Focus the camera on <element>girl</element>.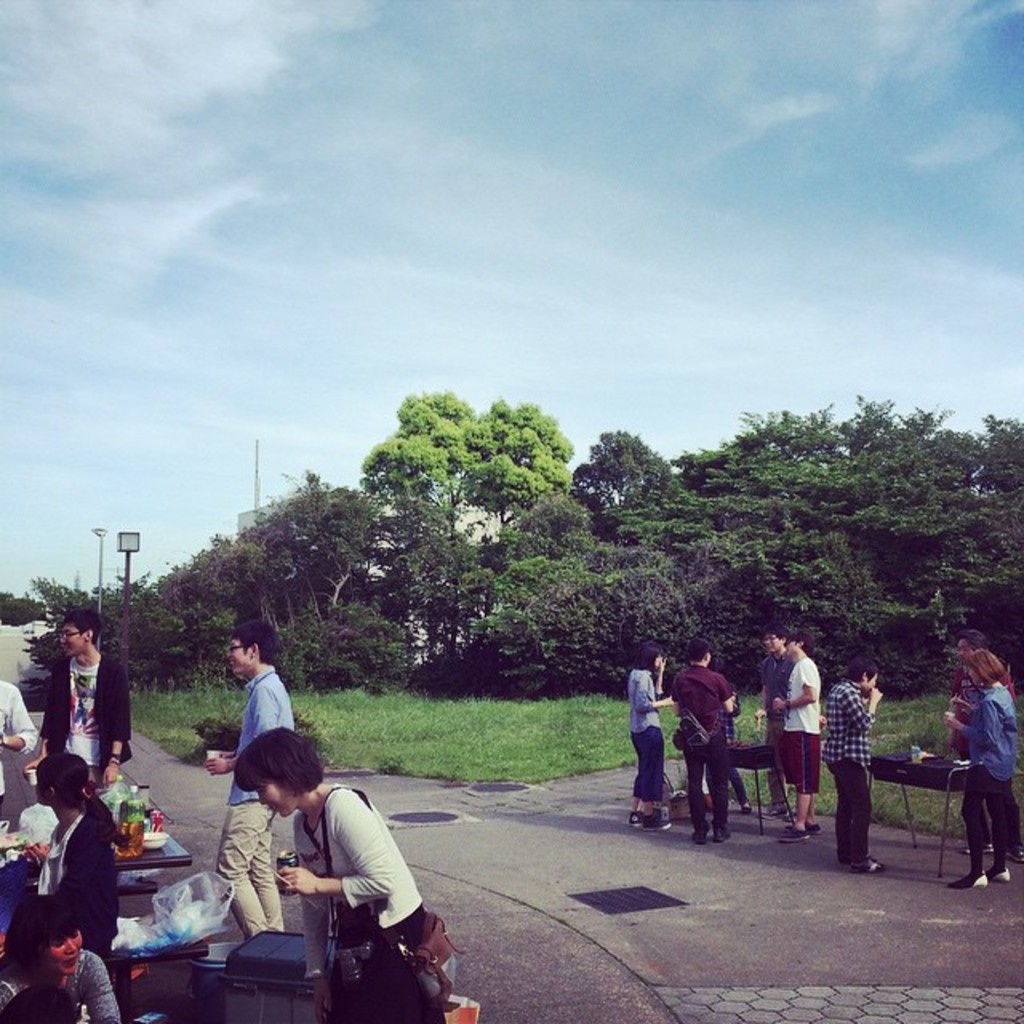
Focus region: (left=627, top=642, right=674, bottom=830).
